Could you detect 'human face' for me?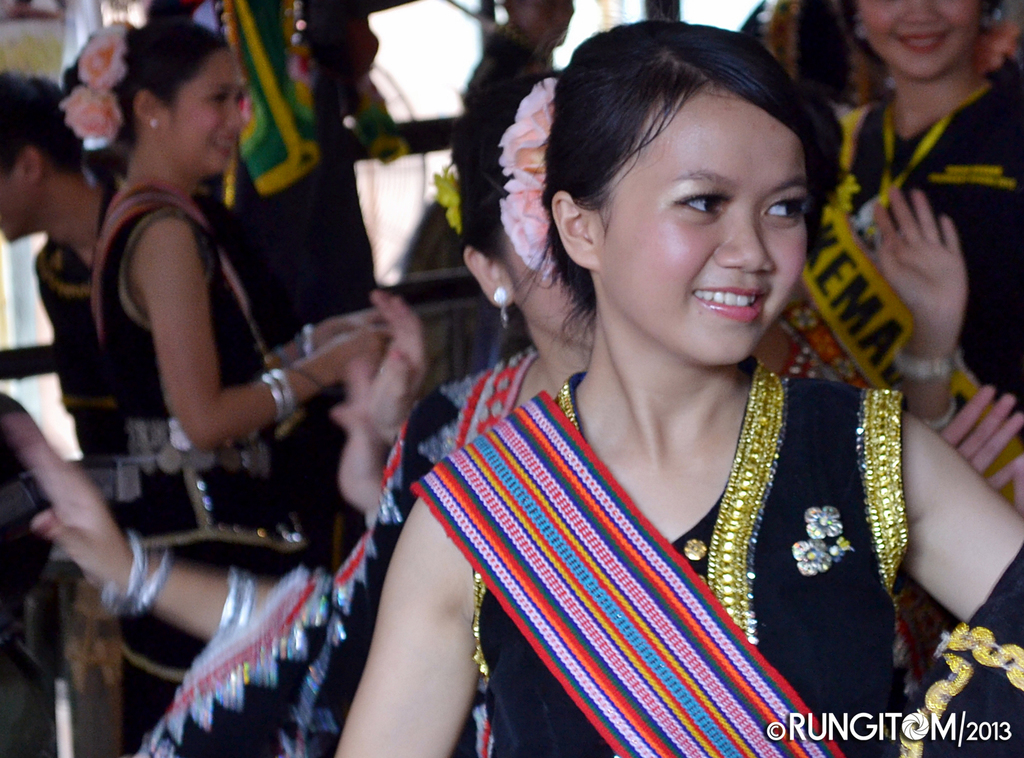
Detection result: (169,54,246,175).
